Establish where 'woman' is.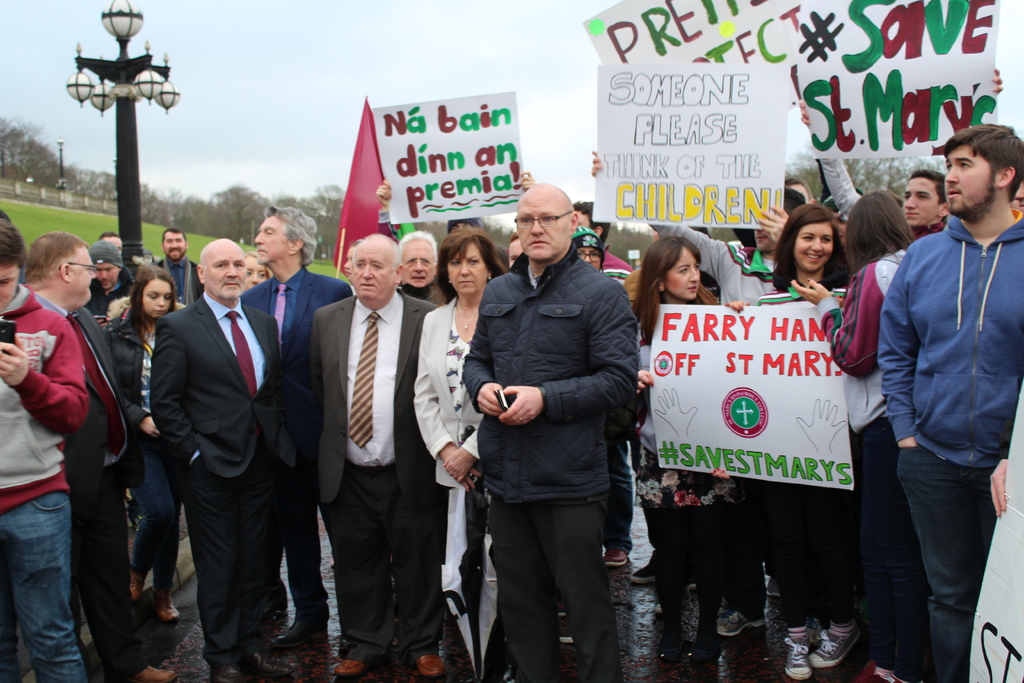
Established at <box>611,233,742,650</box>.
